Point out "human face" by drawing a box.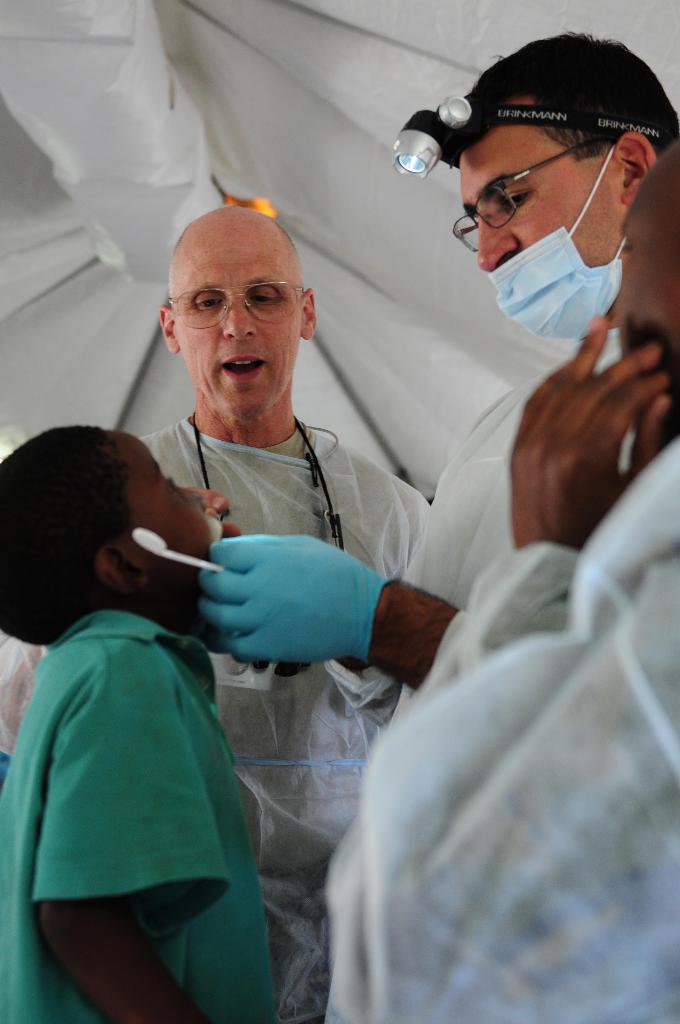
box(168, 235, 303, 413).
